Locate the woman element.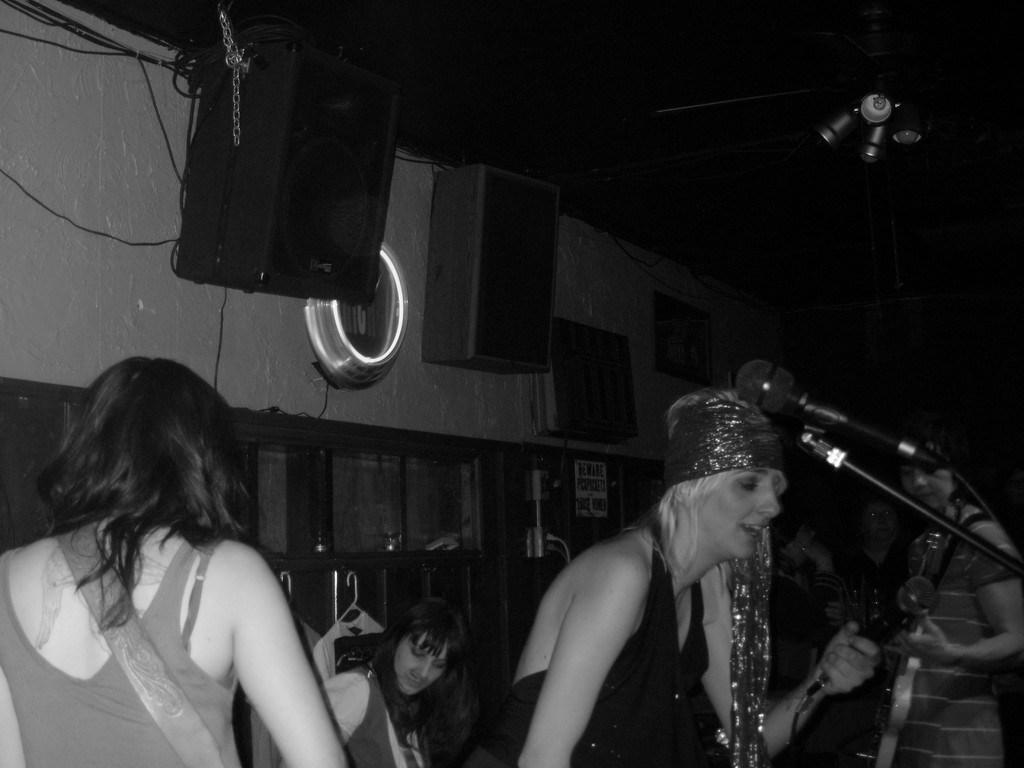
Element bbox: {"x1": 0, "y1": 343, "x2": 364, "y2": 767}.
